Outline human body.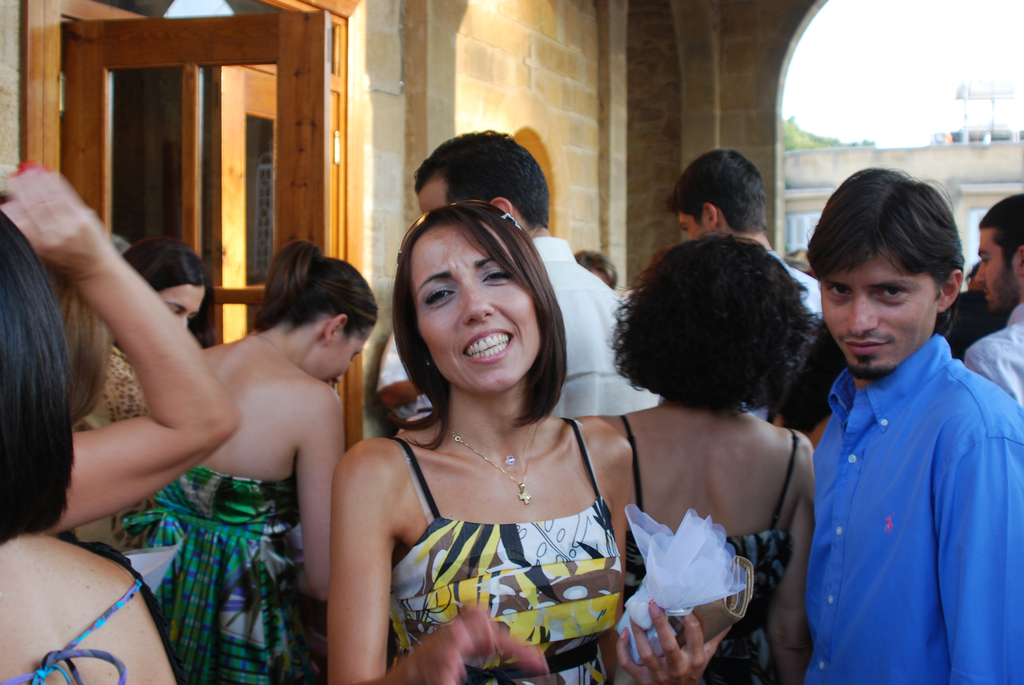
Outline: pyautogui.locateOnScreen(952, 187, 1021, 408).
